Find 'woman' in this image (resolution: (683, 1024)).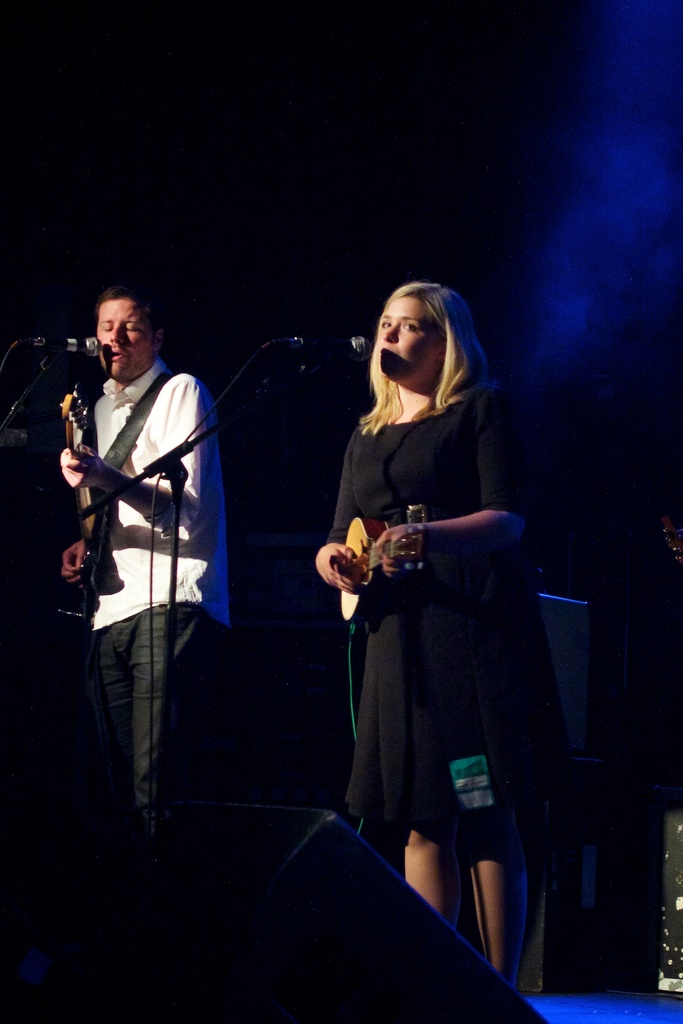
bbox=(308, 255, 555, 1006).
